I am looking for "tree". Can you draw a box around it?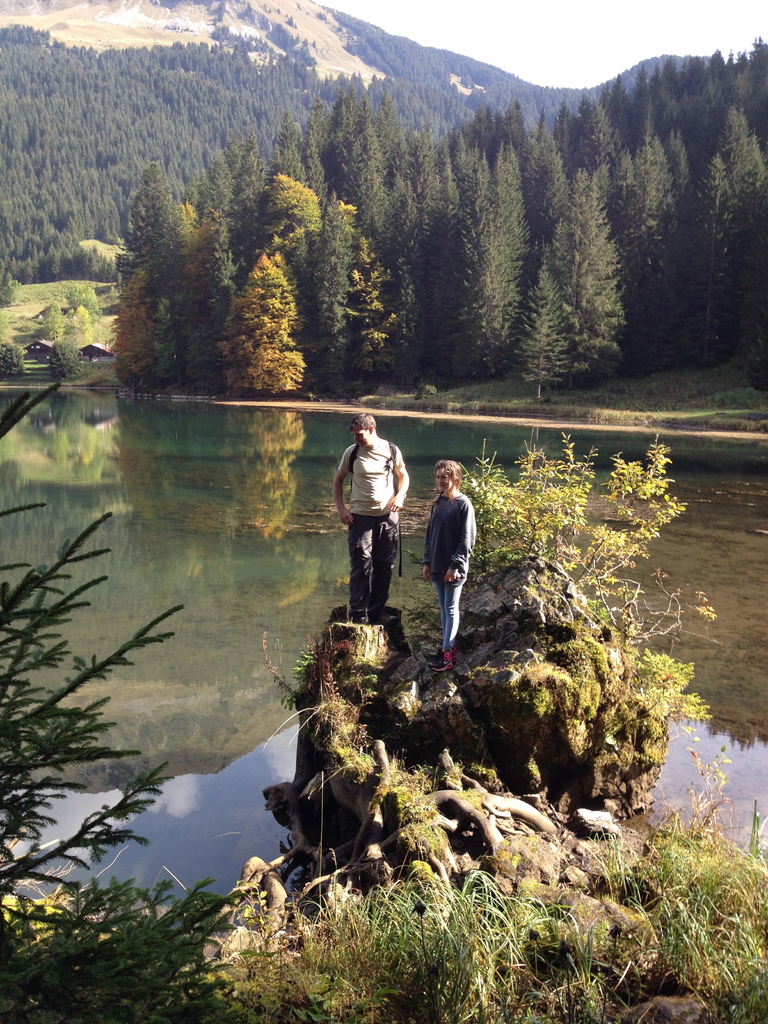
Sure, the bounding box is <box>100,271,166,384</box>.
